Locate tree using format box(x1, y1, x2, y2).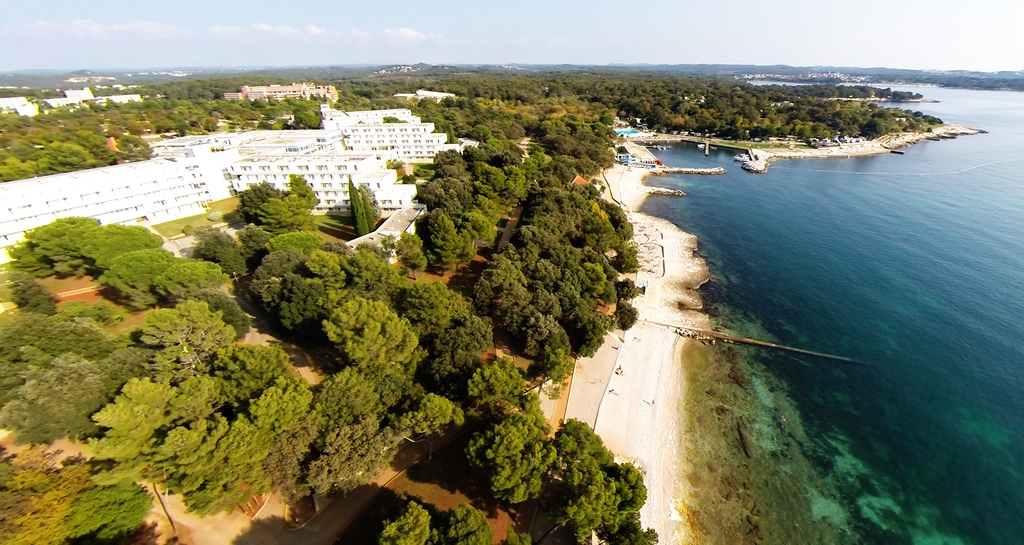
box(145, 320, 254, 400).
